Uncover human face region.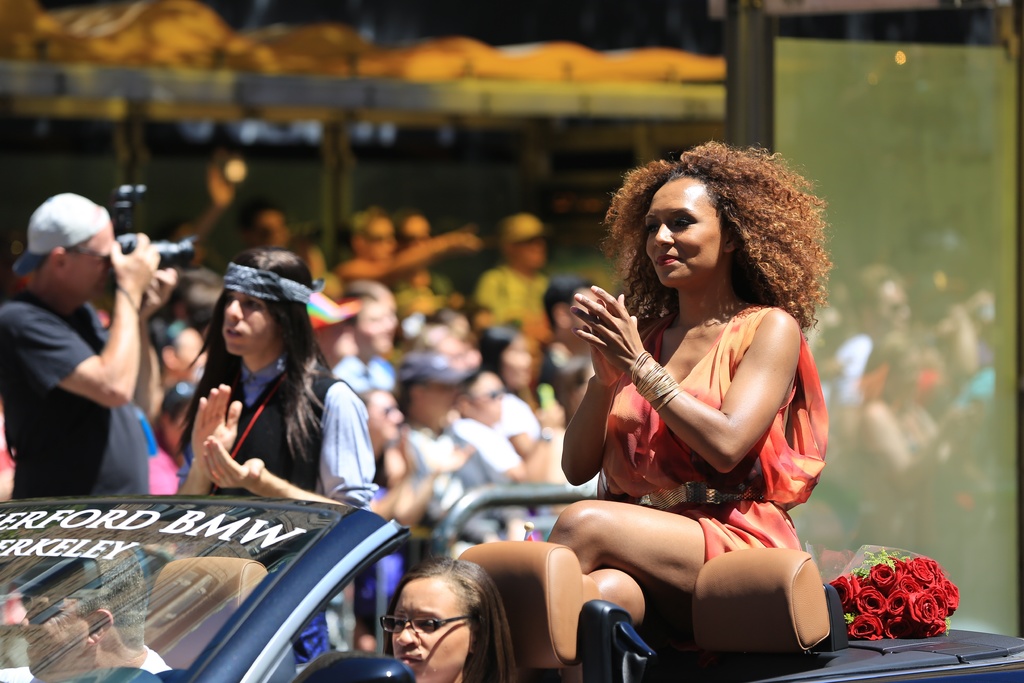
Uncovered: locate(216, 295, 271, 360).
